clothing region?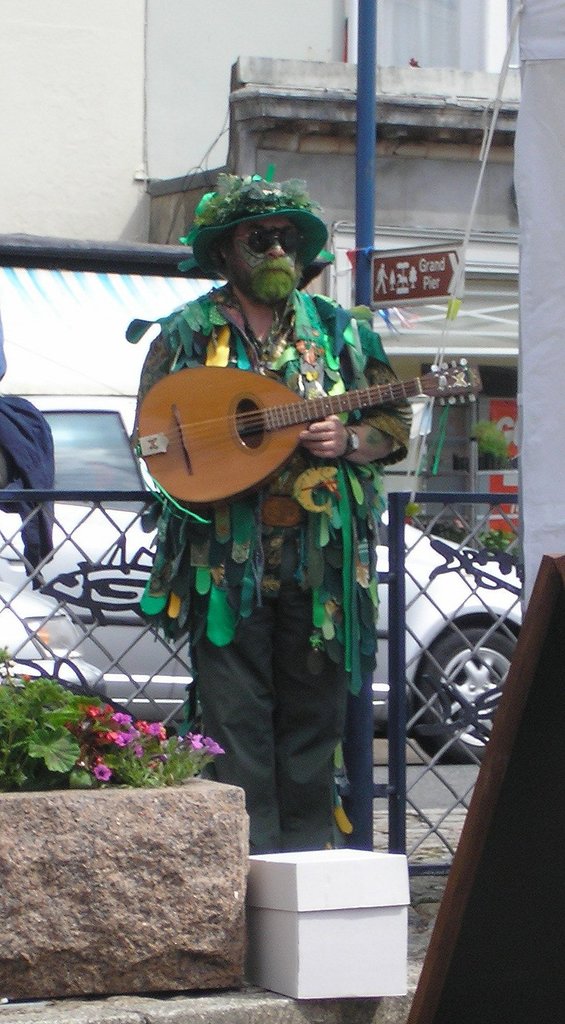
[132, 285, 405, 850]
